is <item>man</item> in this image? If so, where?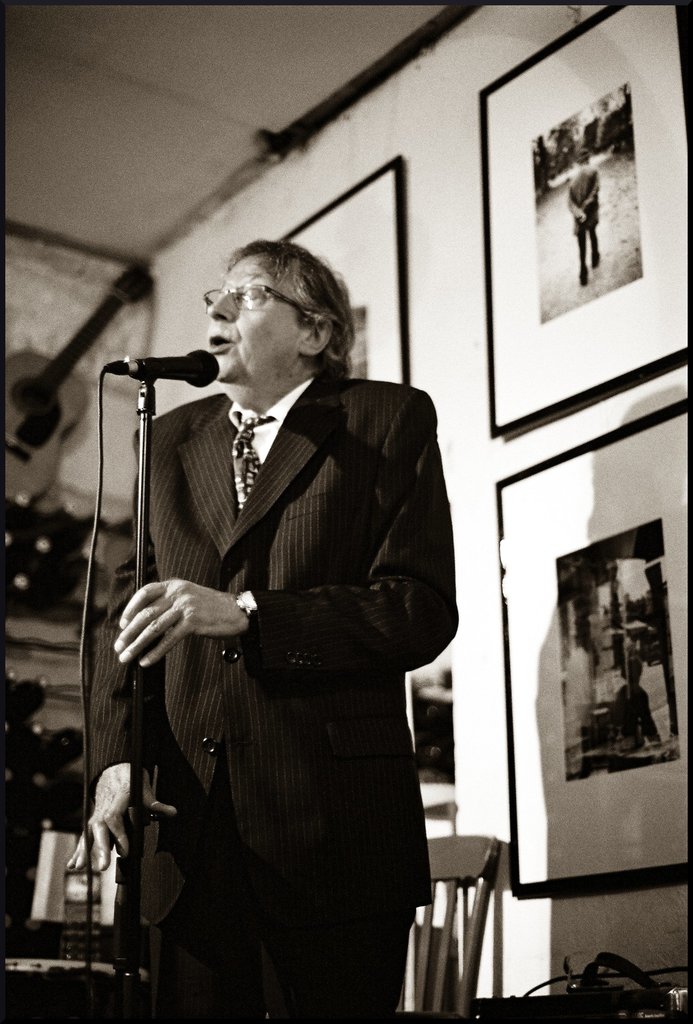
Yes, at crop(564, 153, 605, 287).
